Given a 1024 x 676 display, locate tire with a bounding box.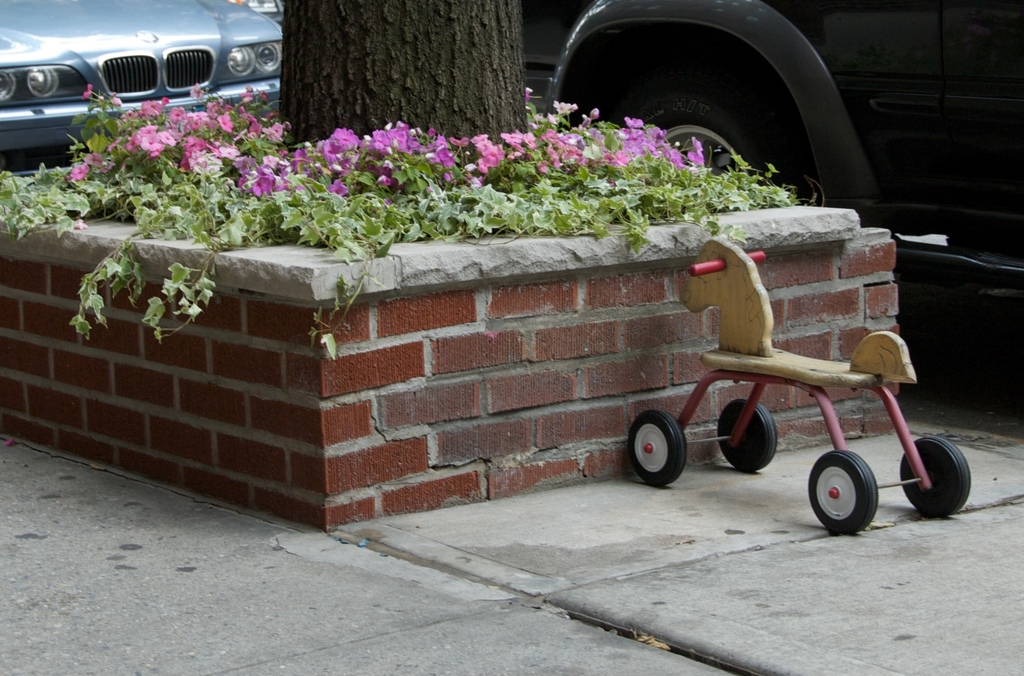
Located: <bbox>625, 409, 689, 486</bbox>.
